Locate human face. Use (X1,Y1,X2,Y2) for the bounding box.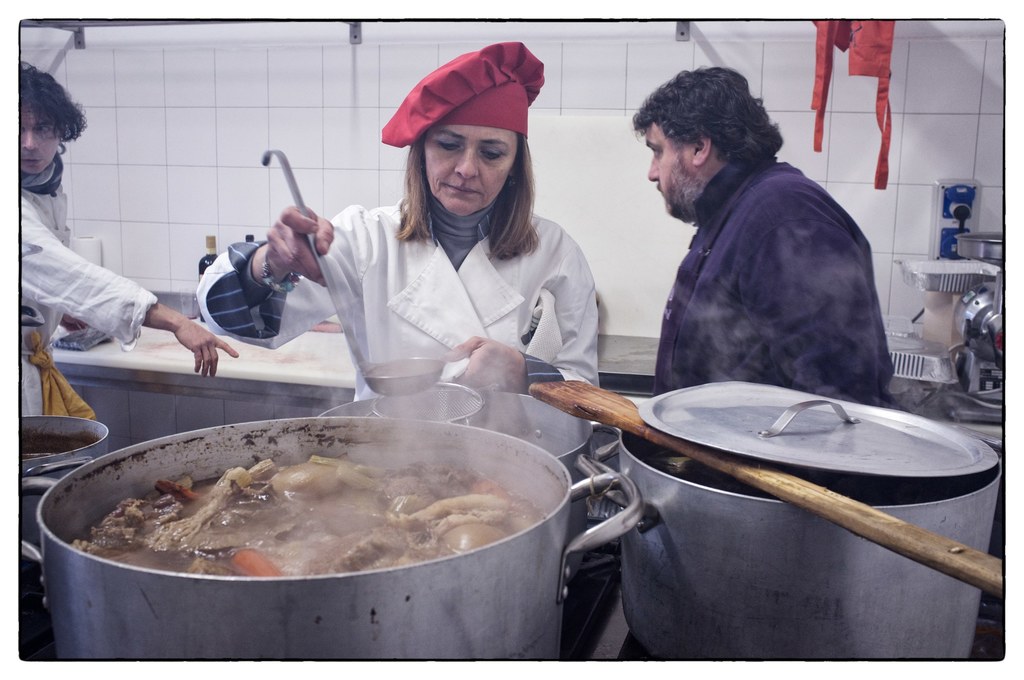
(19,109,58,172).
